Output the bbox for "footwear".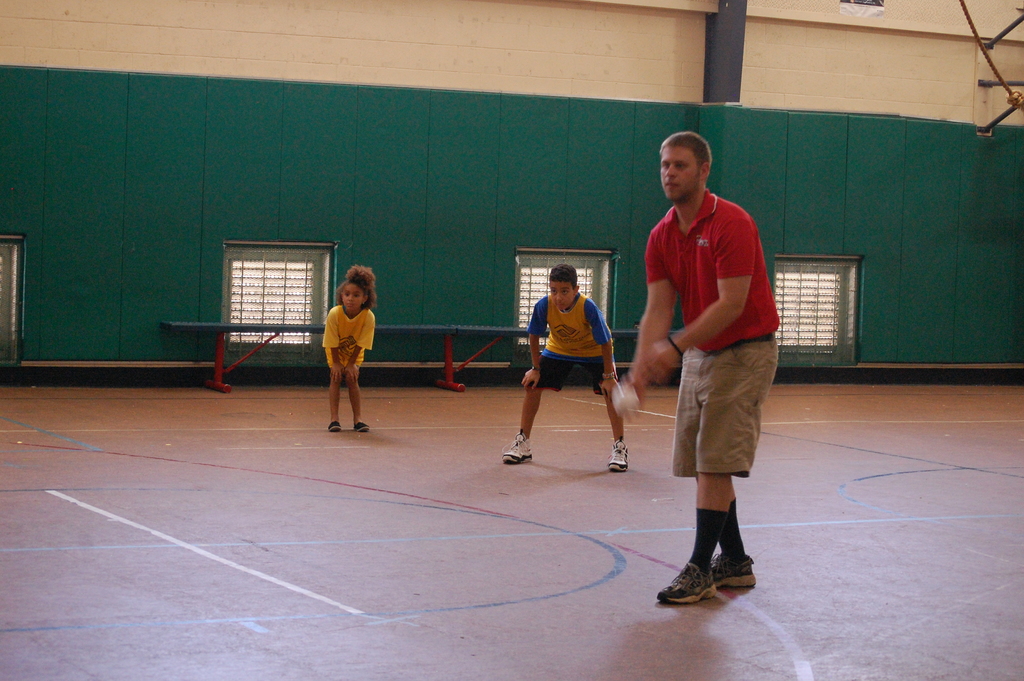
671, 546, 750, 616.
